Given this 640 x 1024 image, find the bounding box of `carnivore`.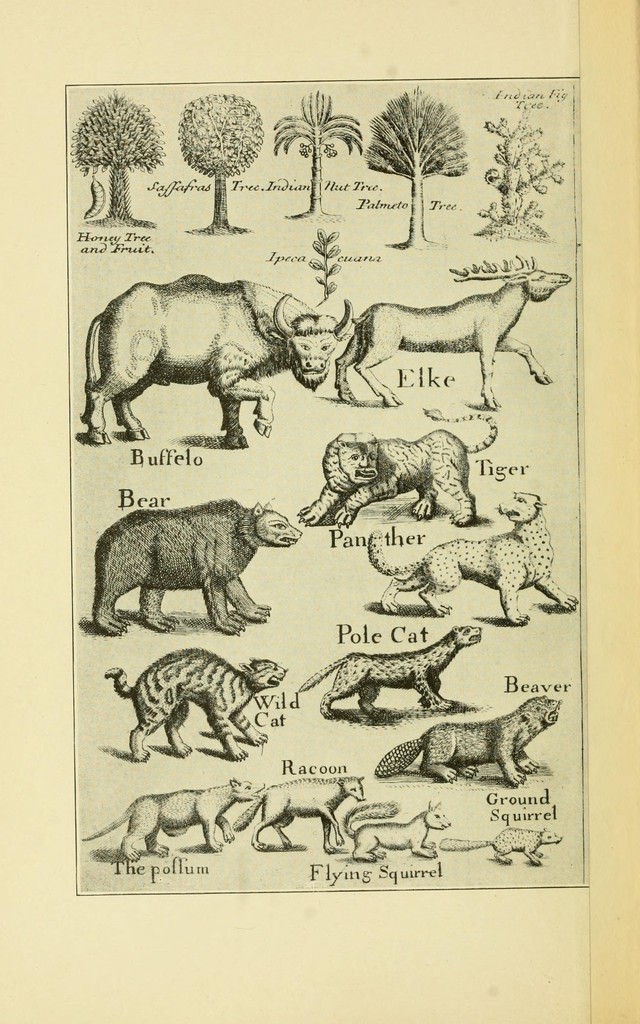
(left=85, top=776, right=262, bottom=858).
